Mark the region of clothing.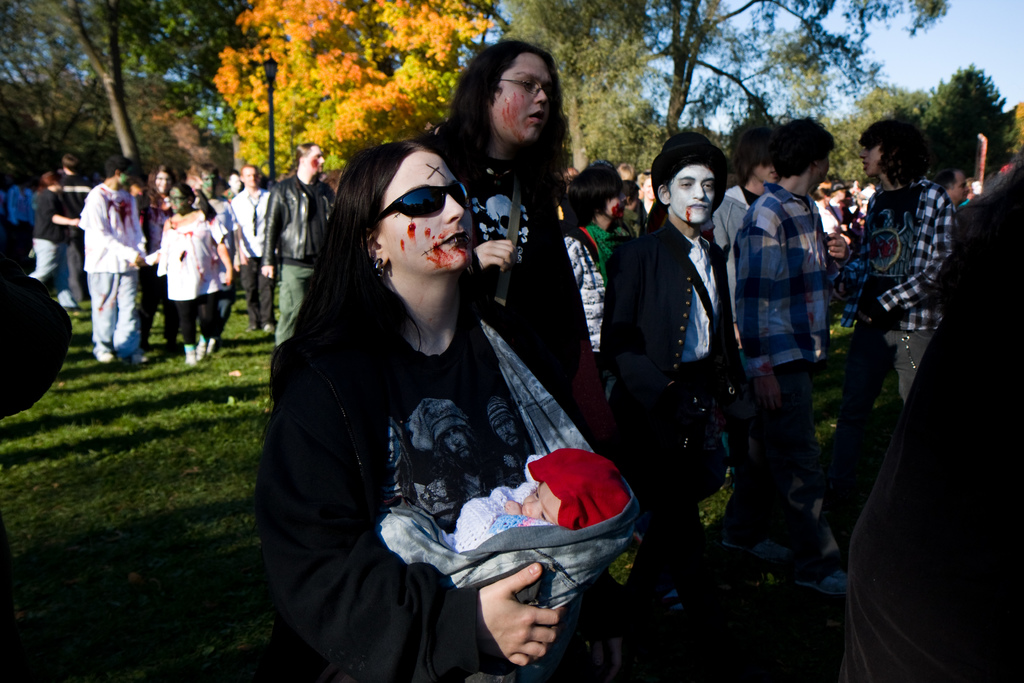
Region: select_region(564, 208, 629, 364).
